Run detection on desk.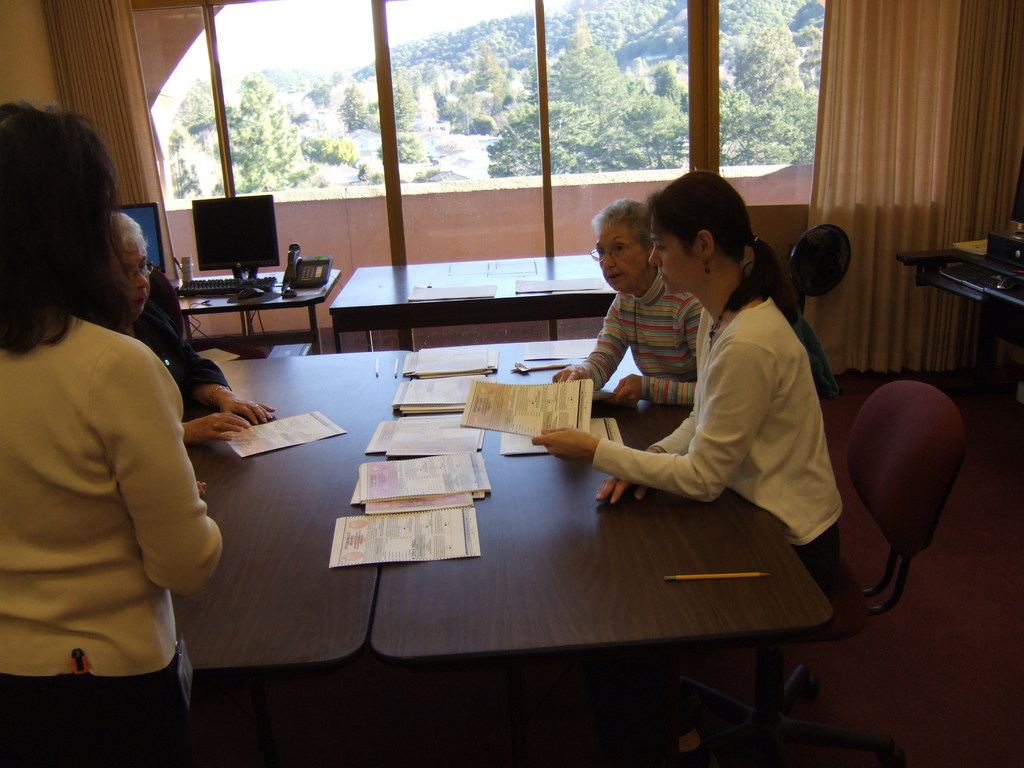
Result: <box>165,271,341,355</box>.
